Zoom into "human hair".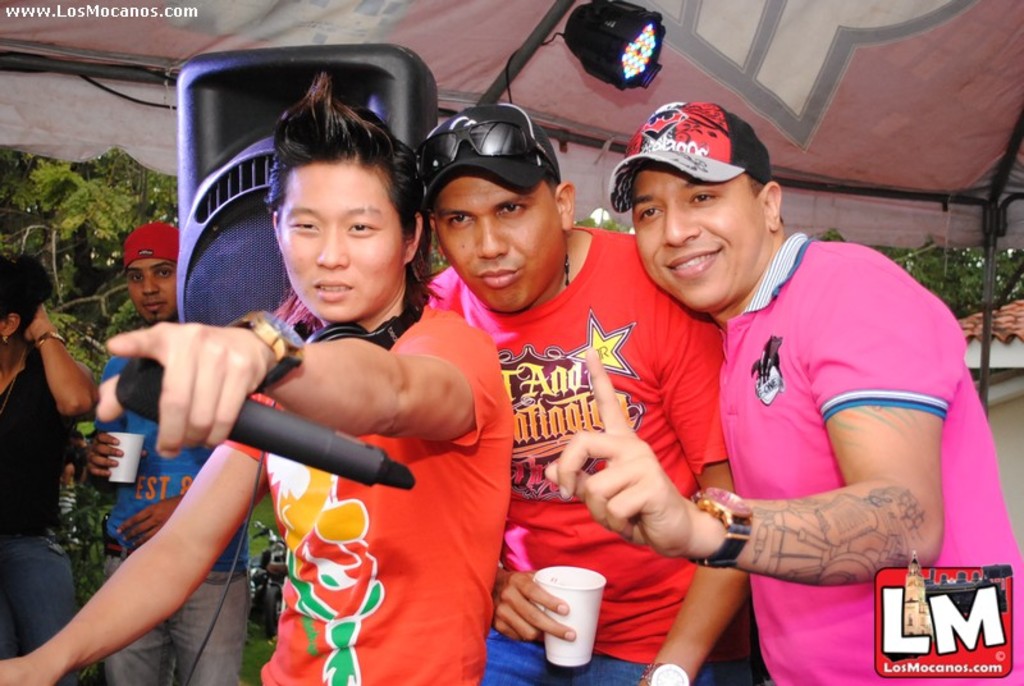
Zoom target: locate(543, 168, 558, 197).
